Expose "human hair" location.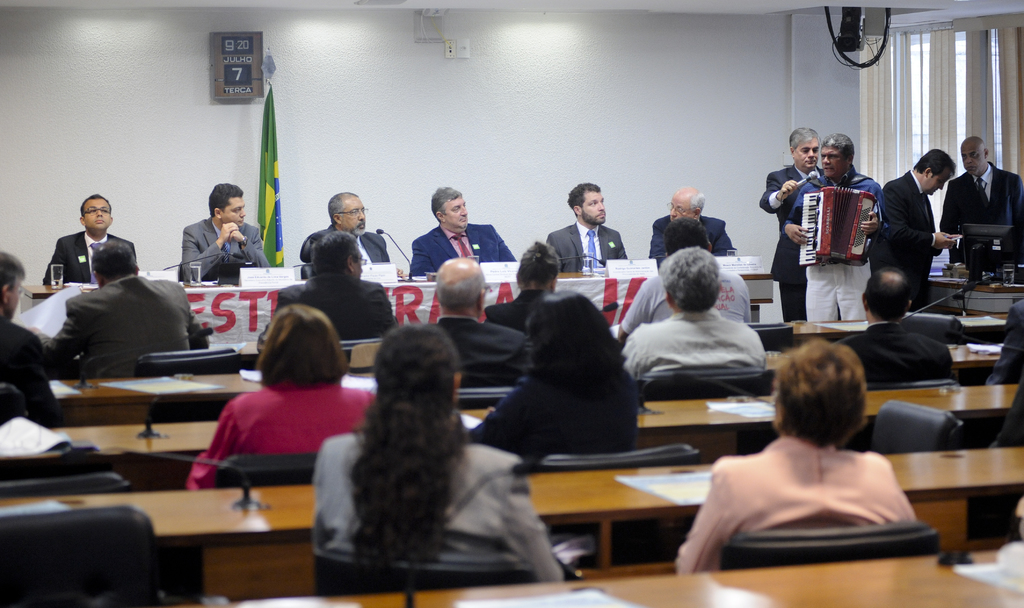
Exposed at left=79, top=192, right=112, bottom=217.
